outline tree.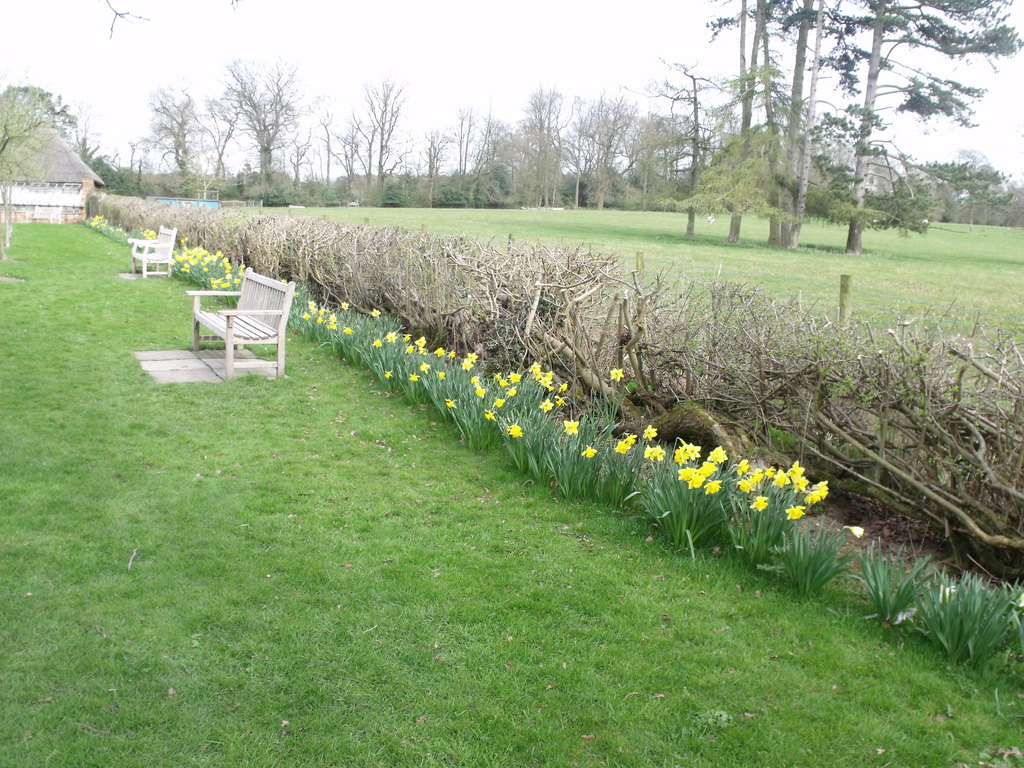
Outline: left=413, top=110, right=468, bottom=208.
